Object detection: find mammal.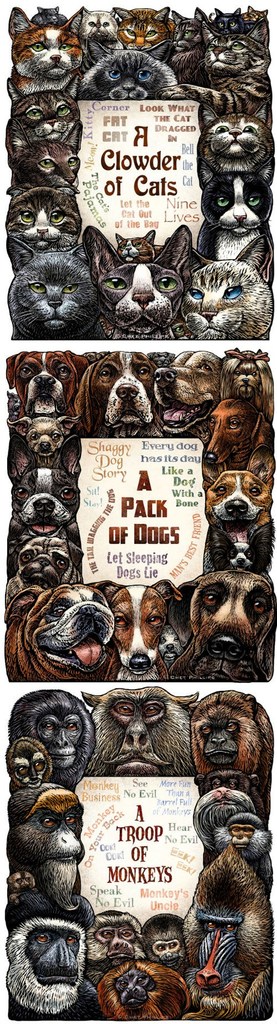
1,888,97,1021.
